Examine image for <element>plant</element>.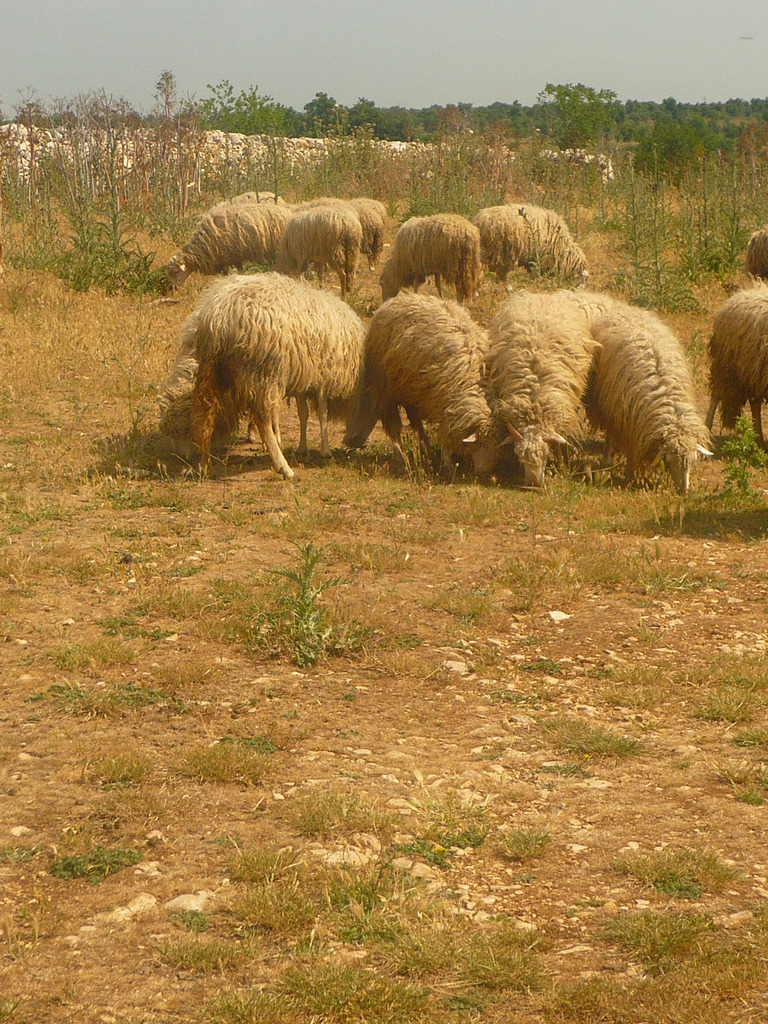
Examination result: [262,537,357,643].
